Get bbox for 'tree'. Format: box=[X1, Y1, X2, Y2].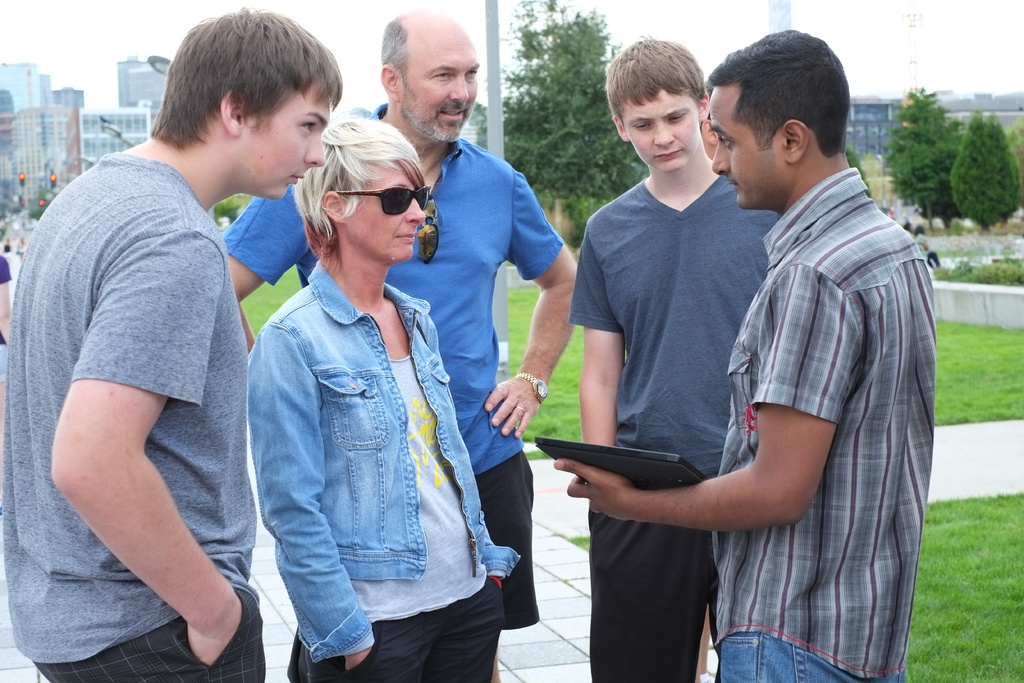
box=[504, 15, 619, 212].
